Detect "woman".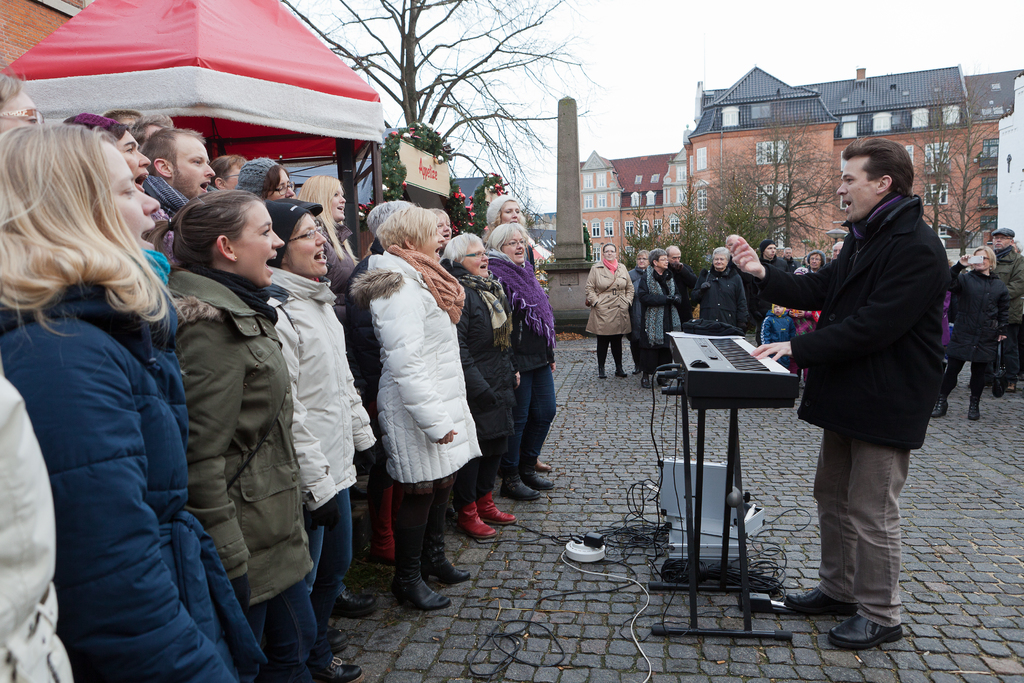
Detected at region(688, 244, 751, 329).
